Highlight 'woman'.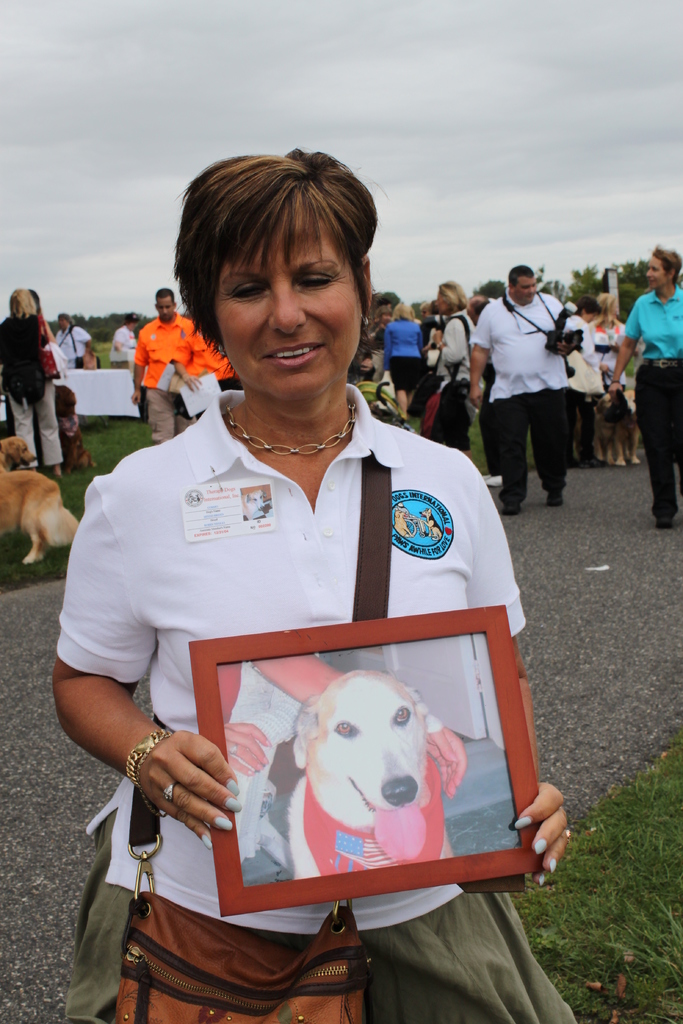
Highlighted region: box=[0, 291, 70, 481].
